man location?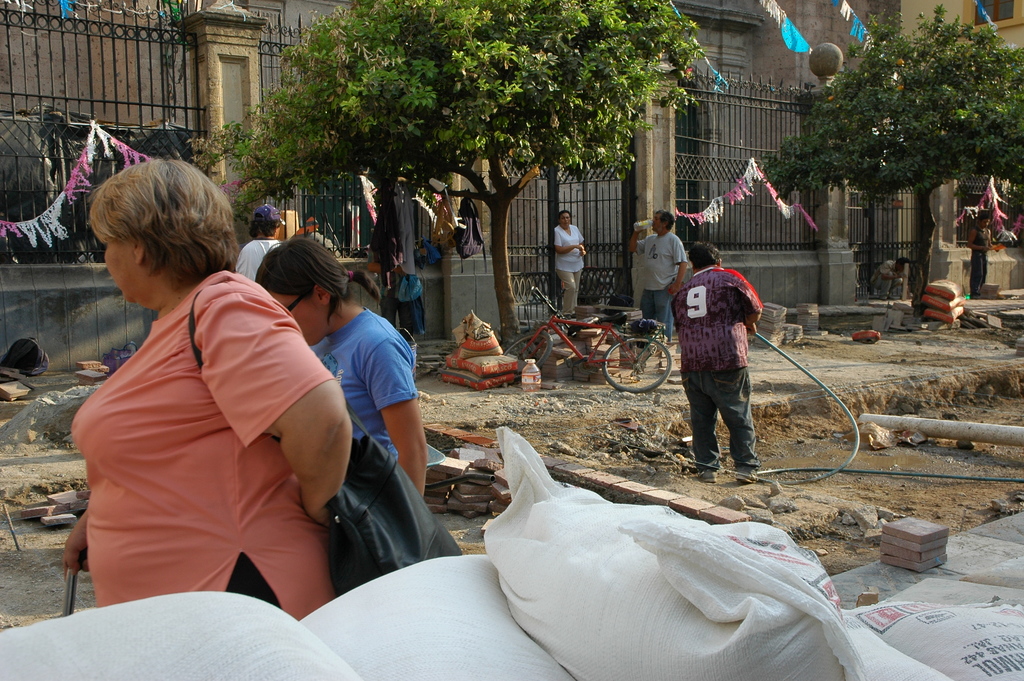
624:222:682:350
